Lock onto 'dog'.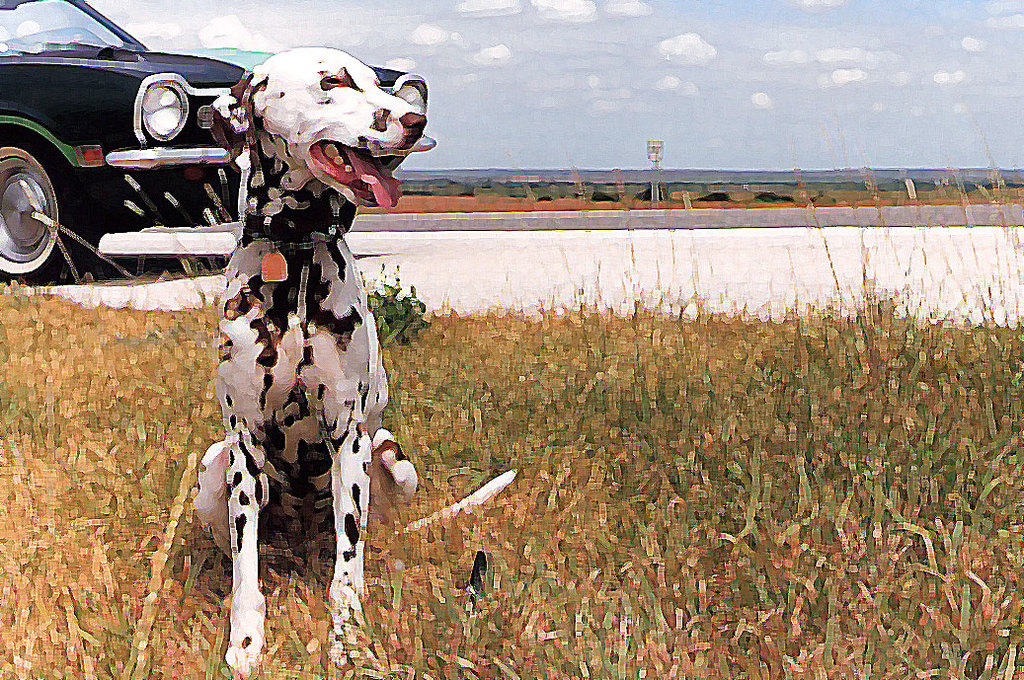
Locked: [189, 44, 519, 678].
